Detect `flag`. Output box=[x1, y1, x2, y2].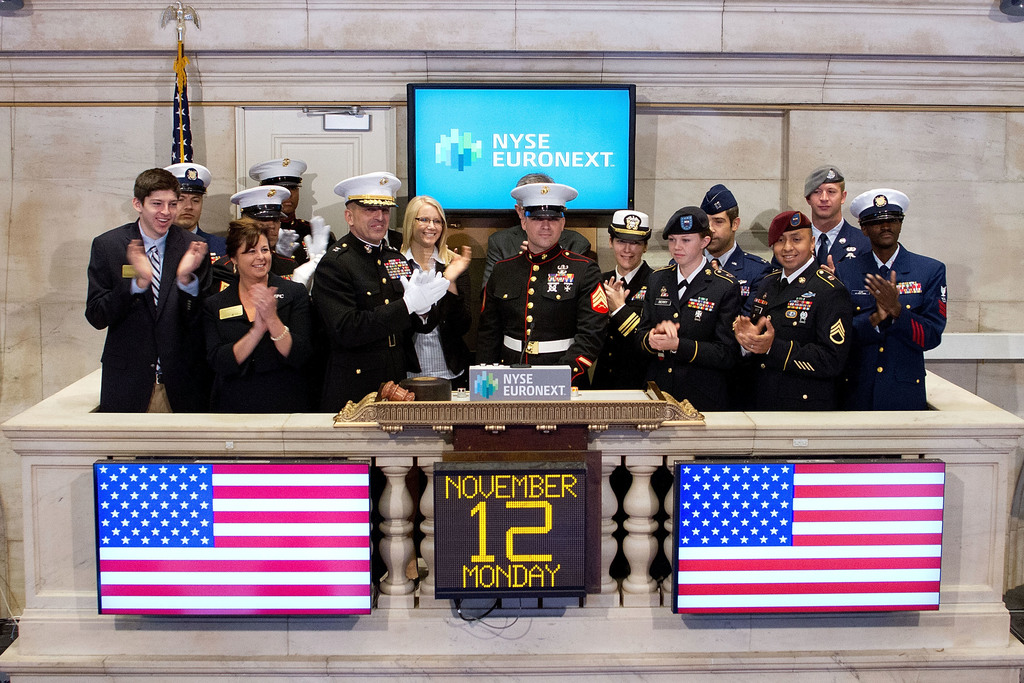
box=[676, 463, 947, 614].
